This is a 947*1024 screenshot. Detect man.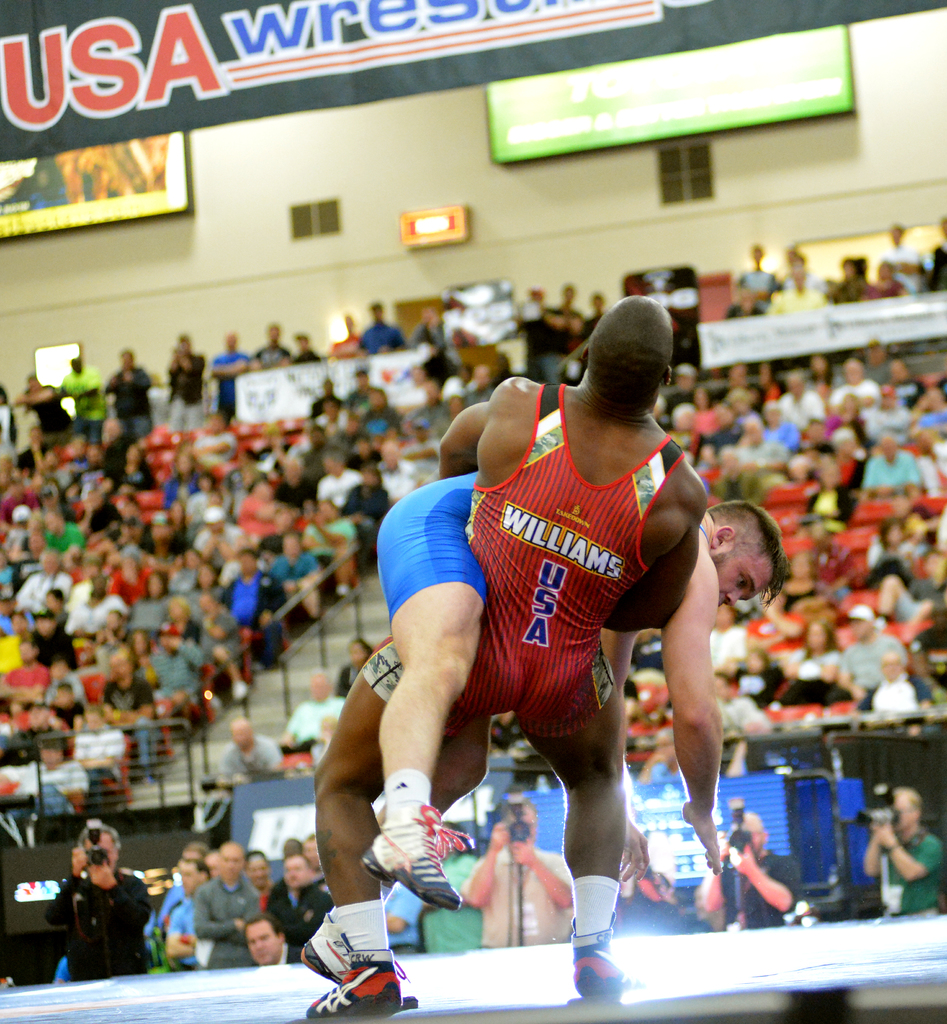
<region>861, 785, 946, 921</region>.
